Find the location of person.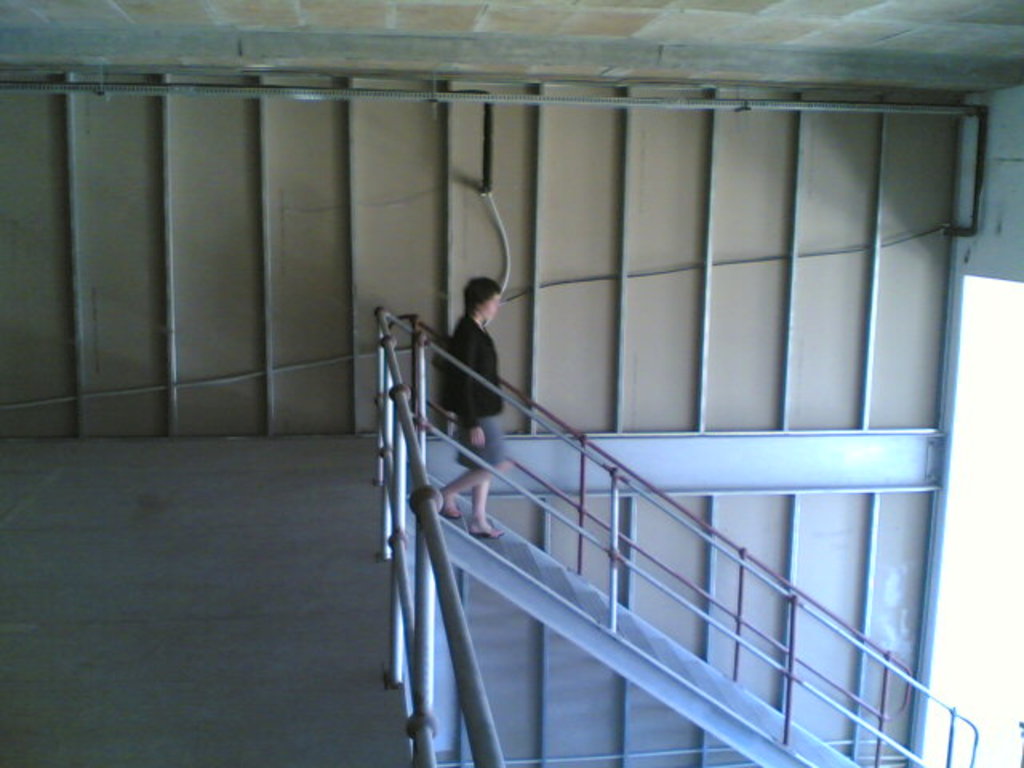
Location: x1=416 y1=238 x2=526 y2=512.
